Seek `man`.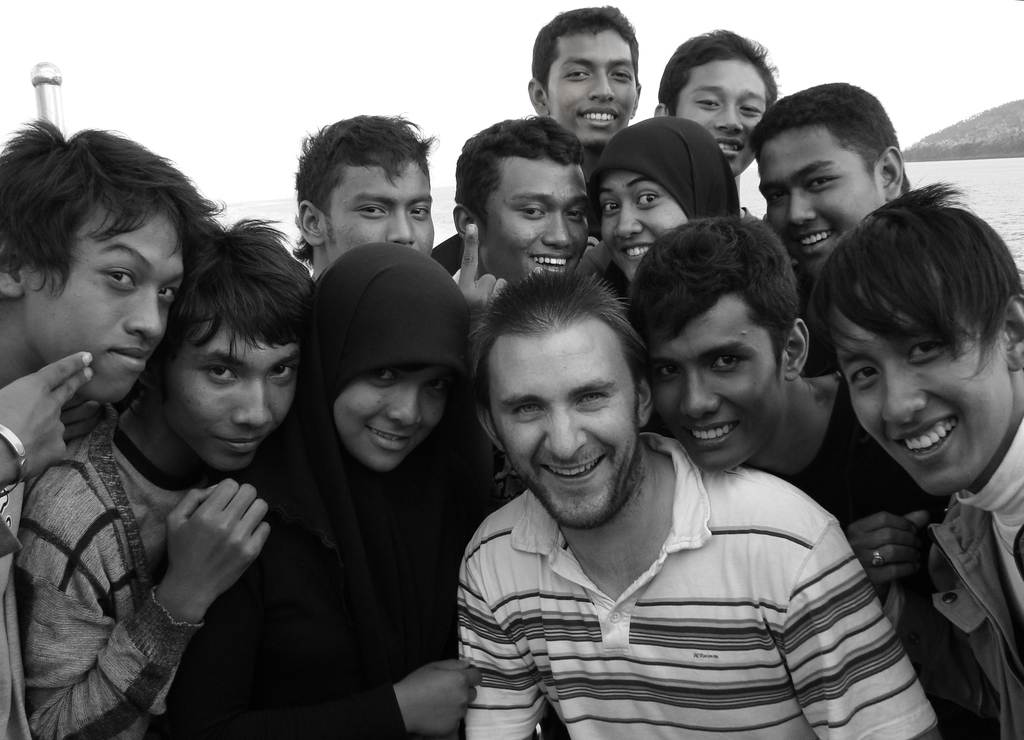
l=0, t=115, r=223, b=739.
